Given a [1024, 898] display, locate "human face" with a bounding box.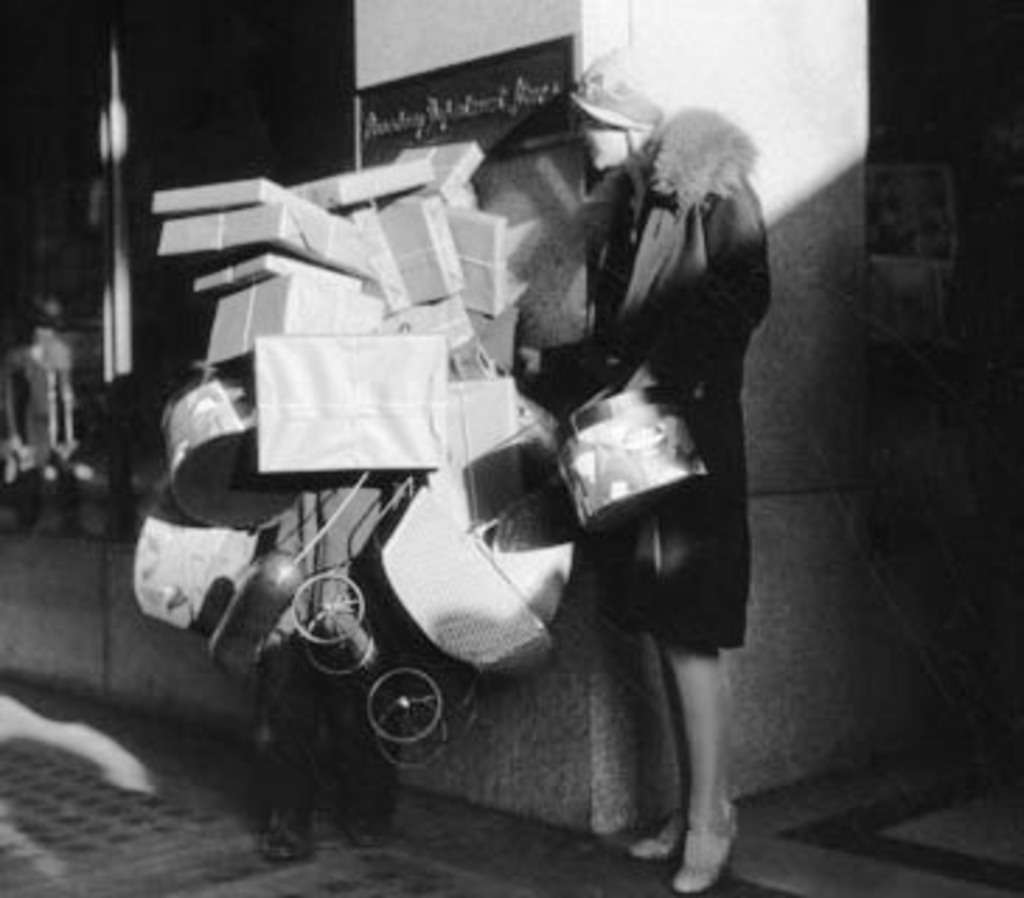
Located: (578,101,628,171).
